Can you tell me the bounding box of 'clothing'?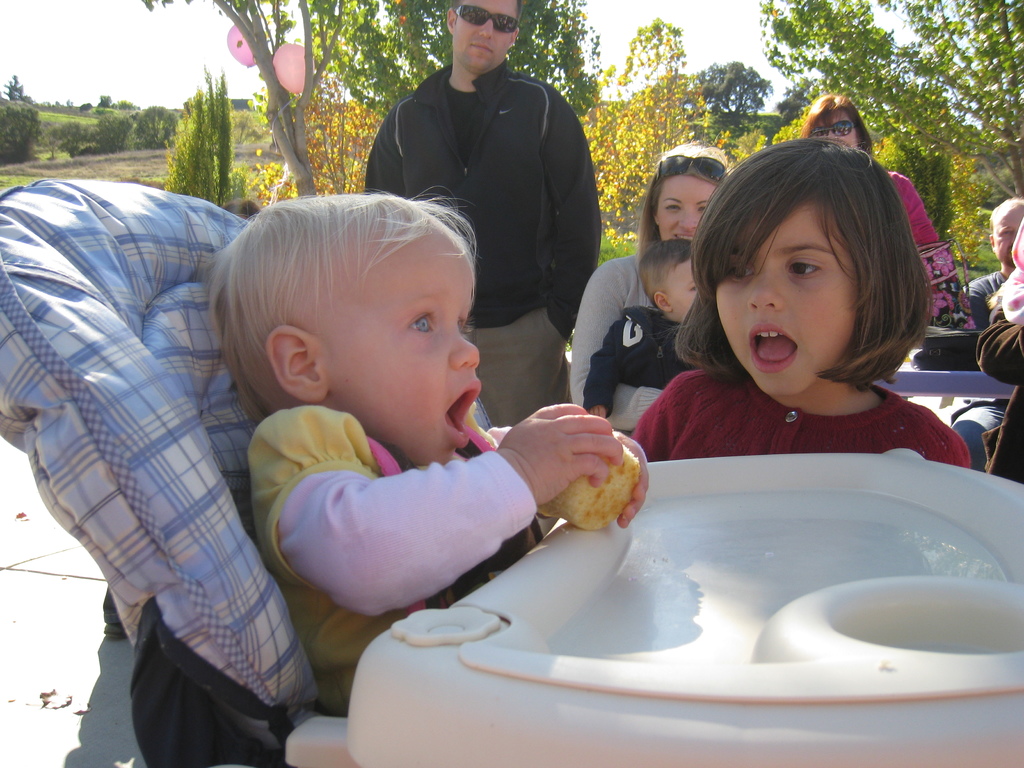
<bbox>888, 170, 940, 244</bbox>.
